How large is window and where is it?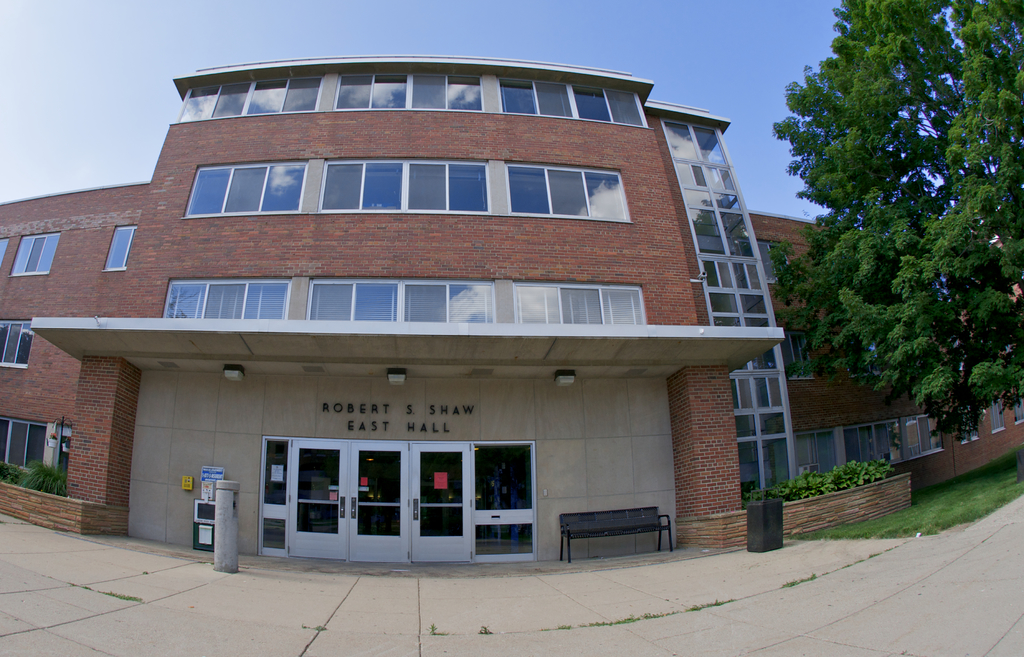
Bounding box: bbox(186, 161, 309, 214).
